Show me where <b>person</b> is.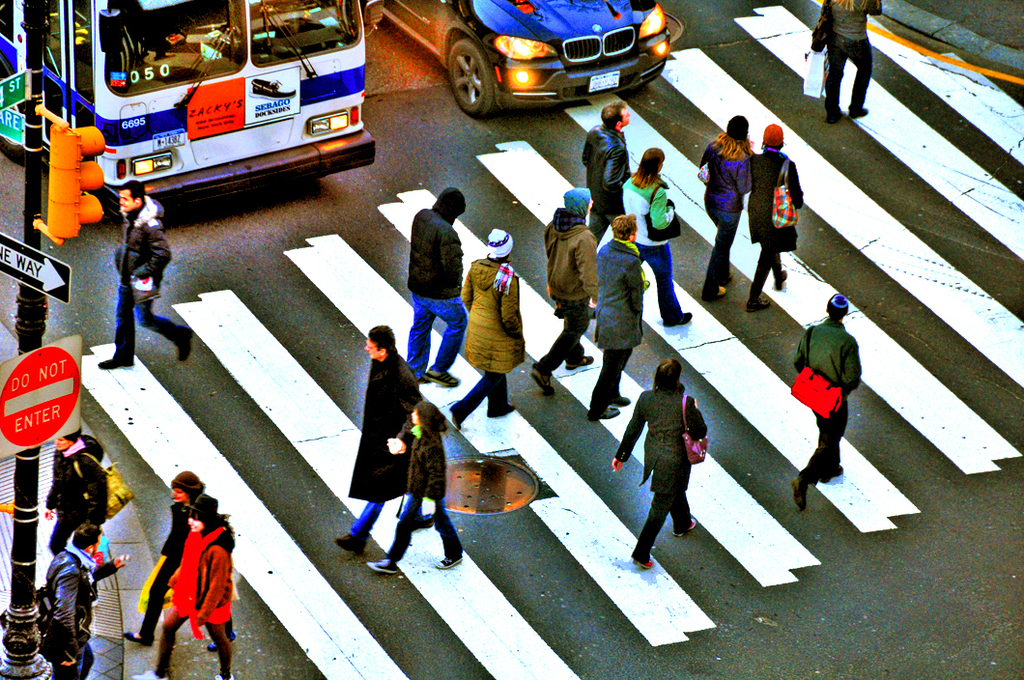
<b>person</b> is at x1=698 y1=114 x2=752 y2=301.
